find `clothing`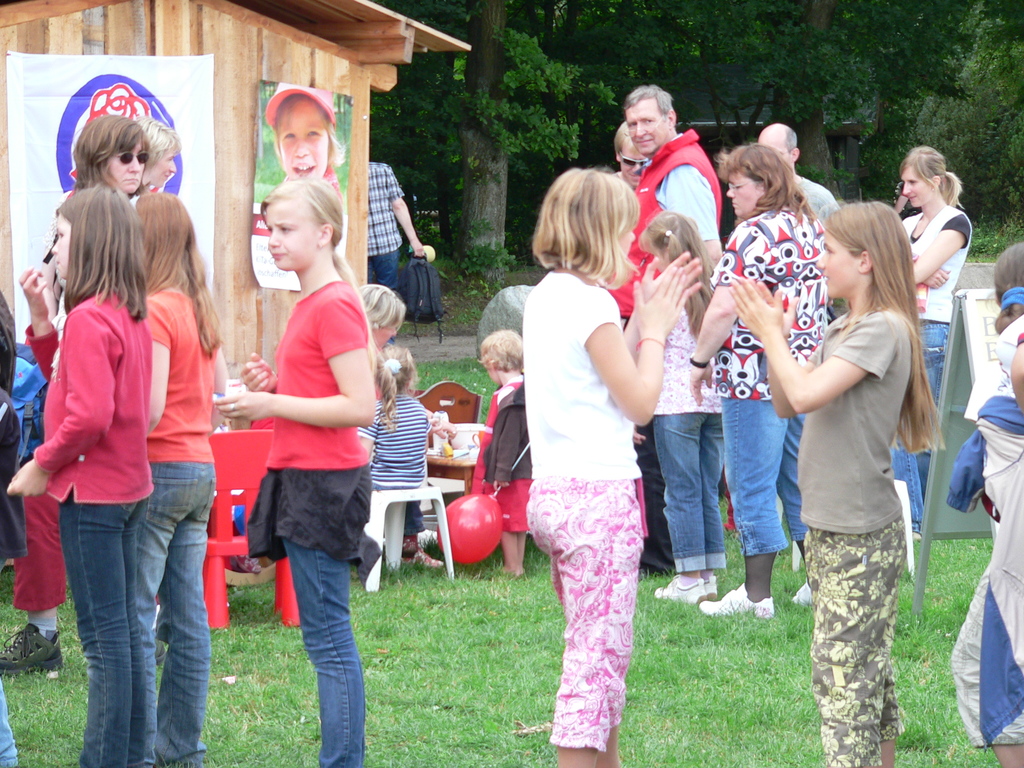
box=[952, 325, 1023, 753]
